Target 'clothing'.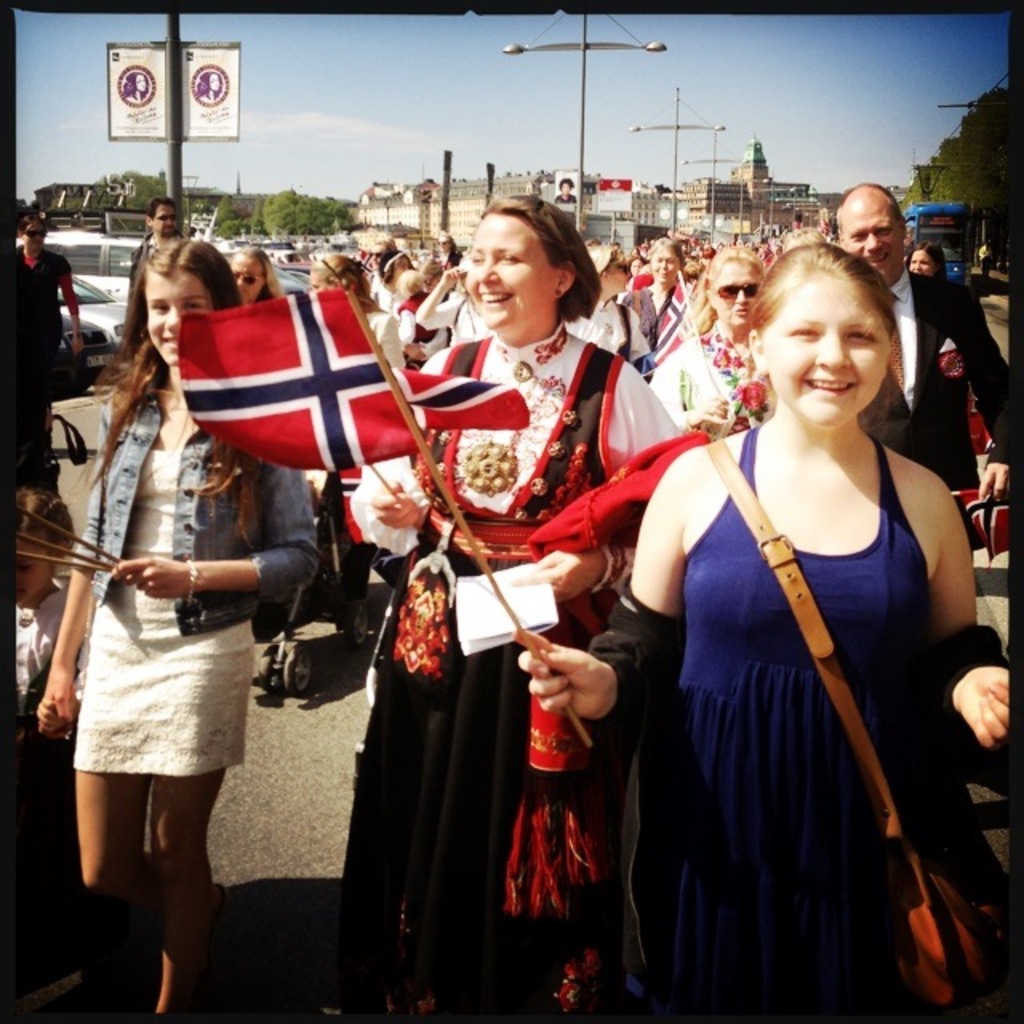
Target region: [853, 275, 1006, 459].
